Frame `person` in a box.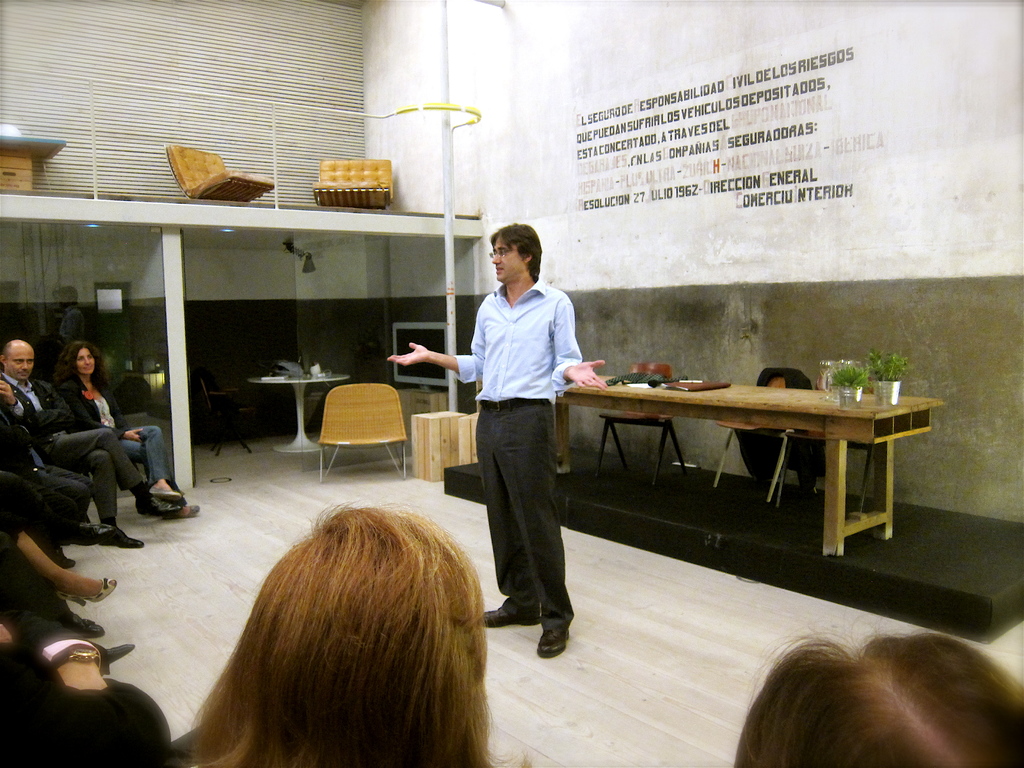
(3, 338, 173, 545).
